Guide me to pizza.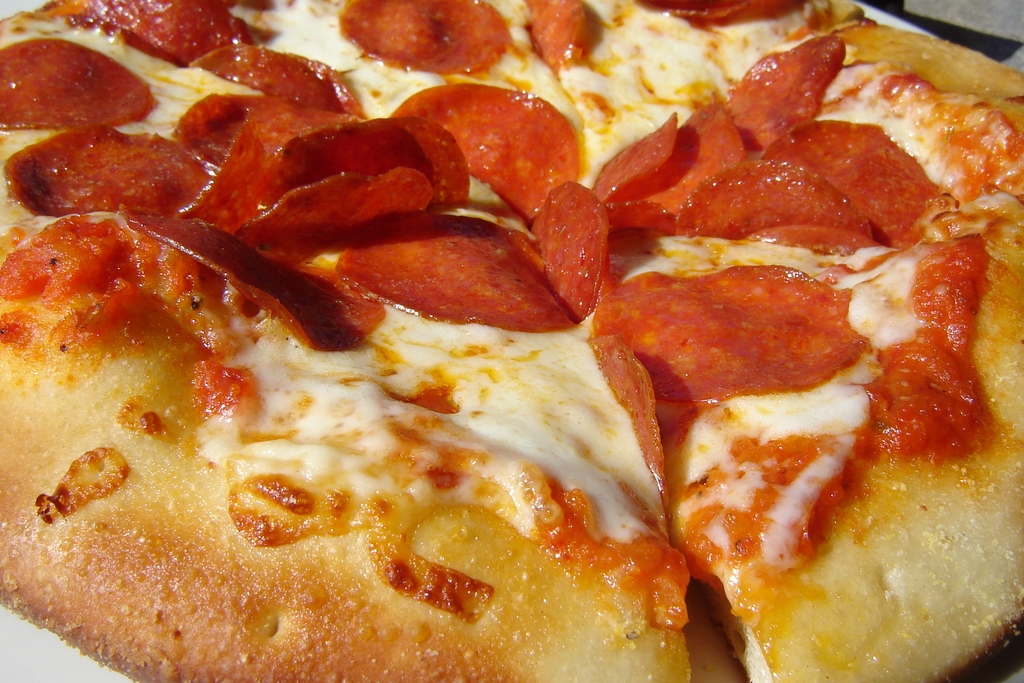
Guidance: [left=0, top=0, right=1023, bottom=676].
